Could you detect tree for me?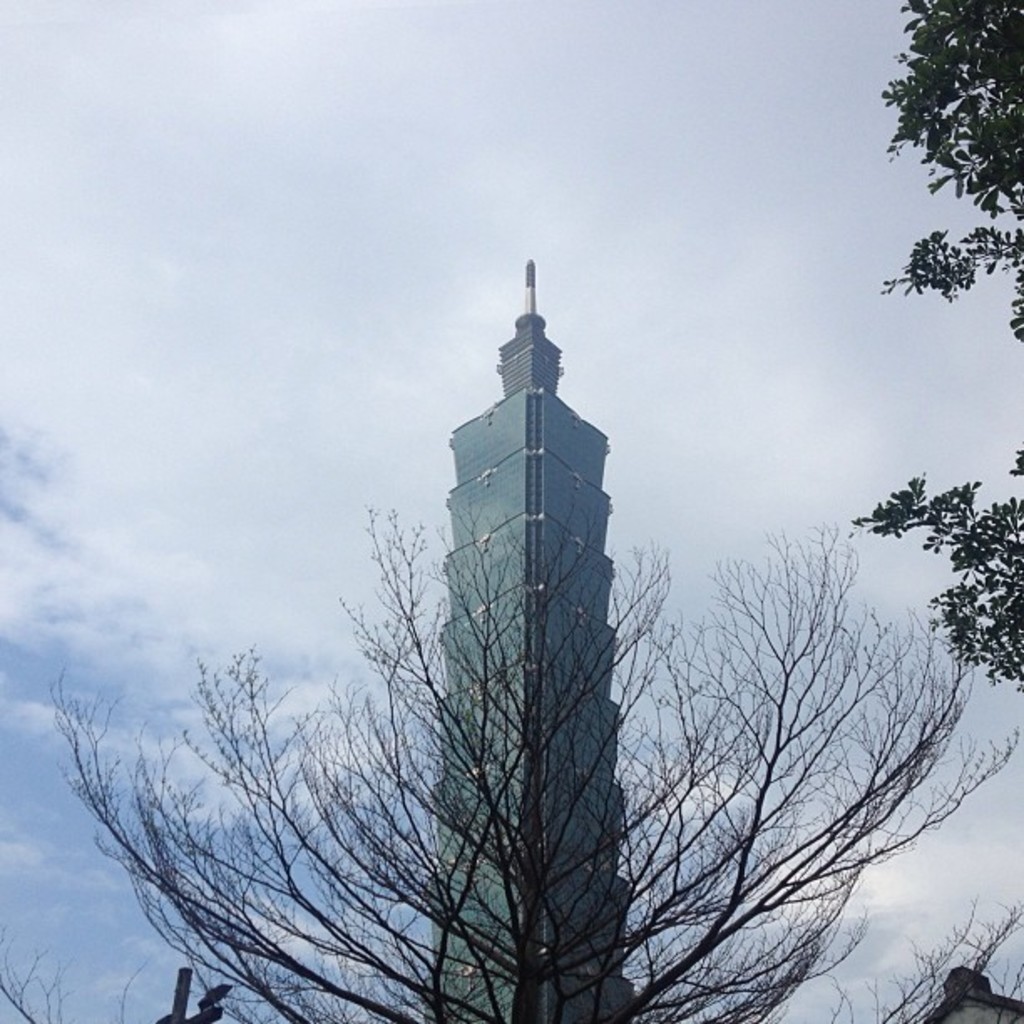
Detection result: pyautogui.locateOnScreen(50, 500, 1022, 1022).
